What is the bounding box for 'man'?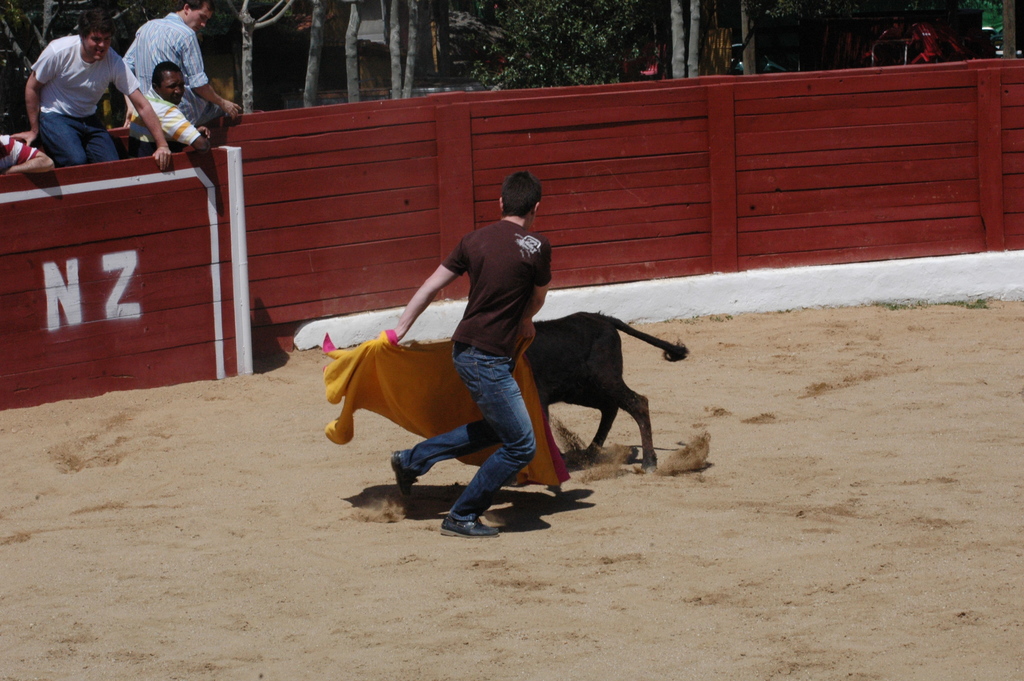
pyautogui.locateOnScreen(0, 135, 52, 173).
